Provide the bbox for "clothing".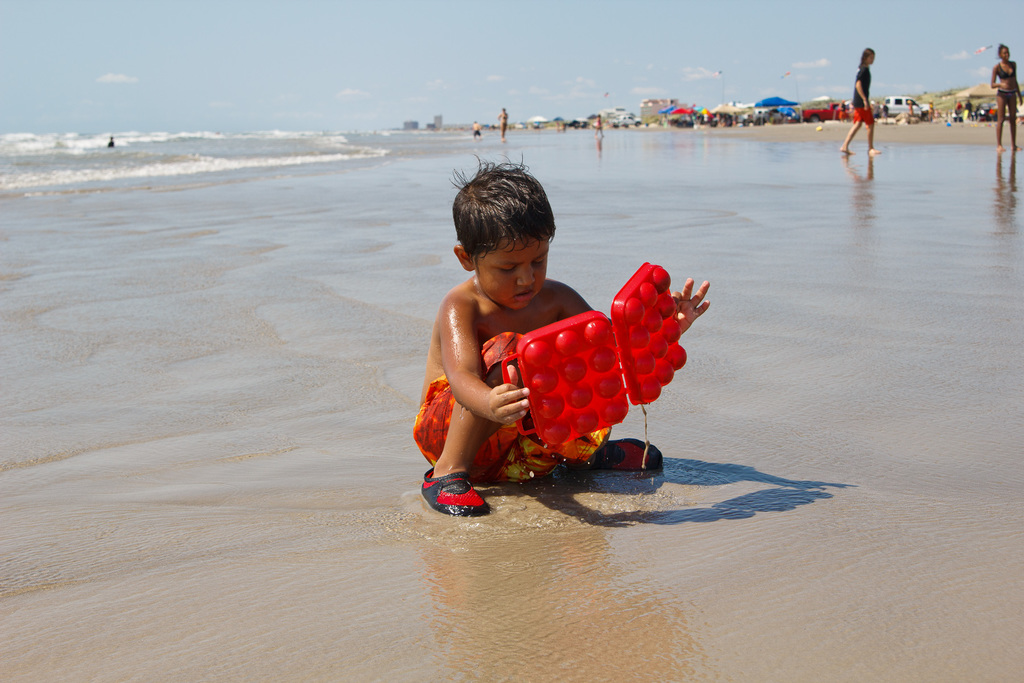
[left=955, top=103, right=961, bottom=122].
